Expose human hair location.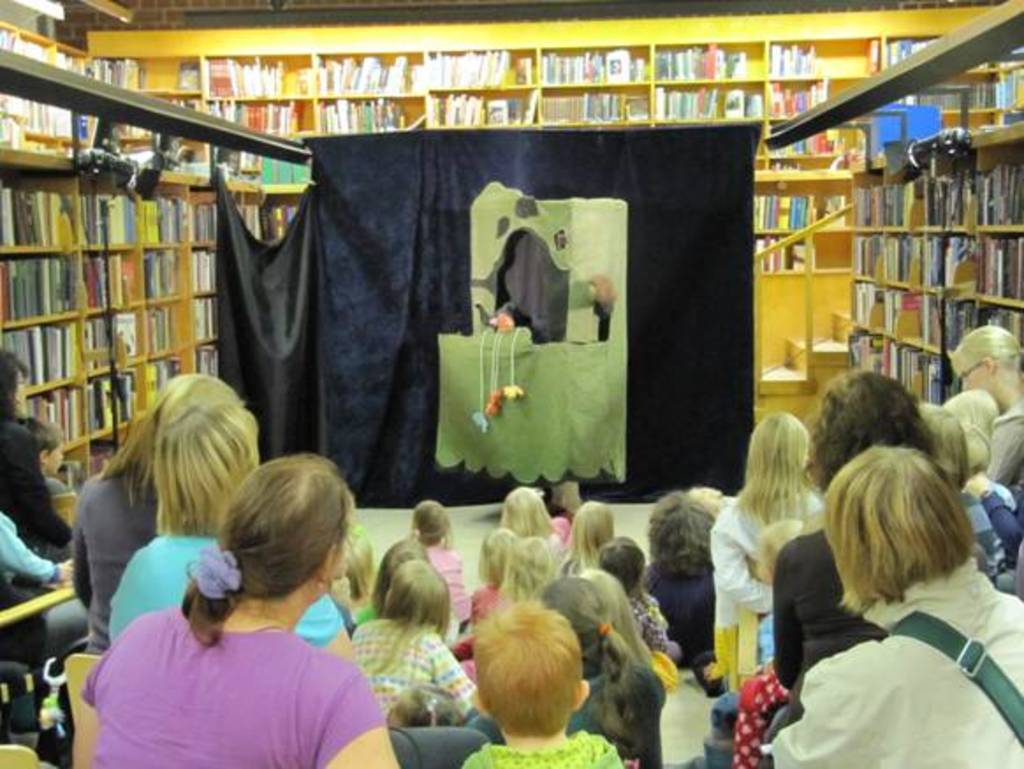
Exposed at [475,602,584,743].
